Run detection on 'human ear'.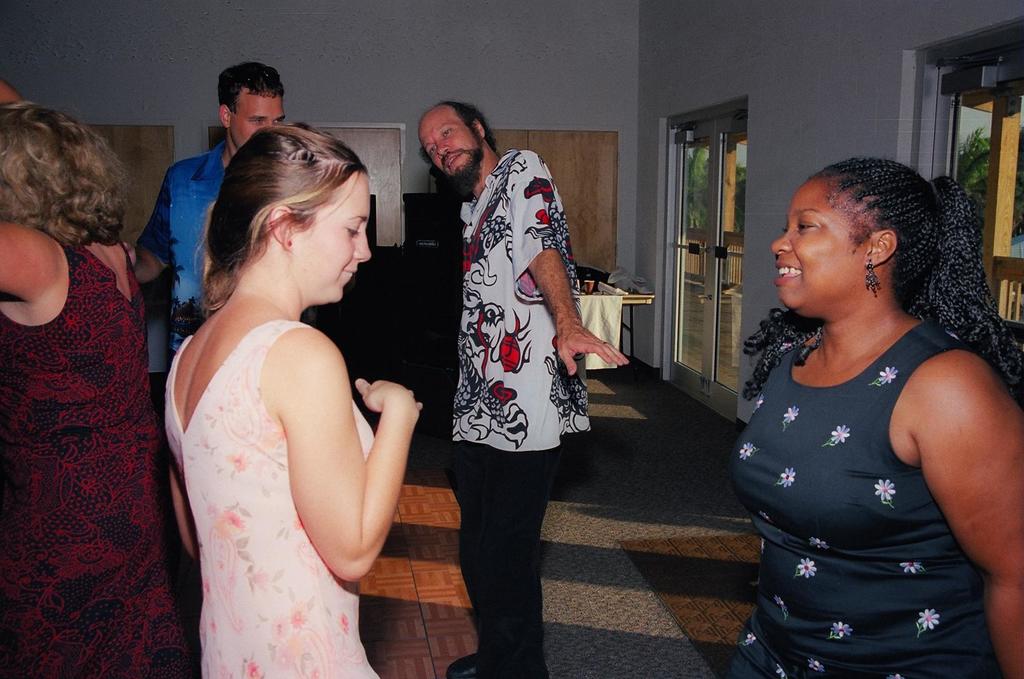
Result: region(270, 204, 292, 250).
